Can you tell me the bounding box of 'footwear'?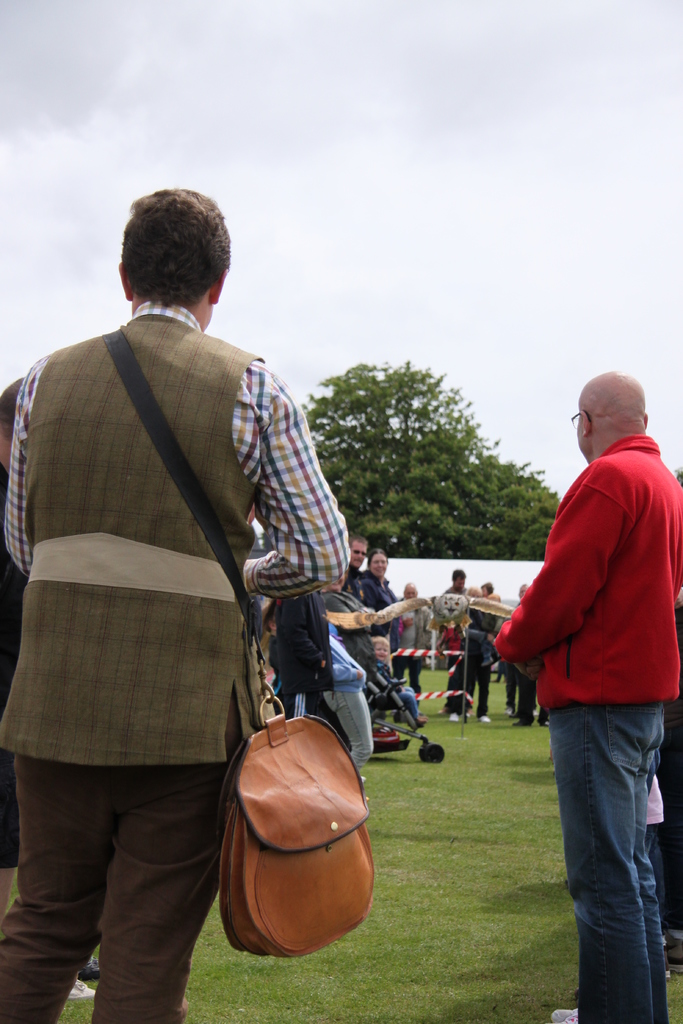
BBox(446, 709, 460, 724).
